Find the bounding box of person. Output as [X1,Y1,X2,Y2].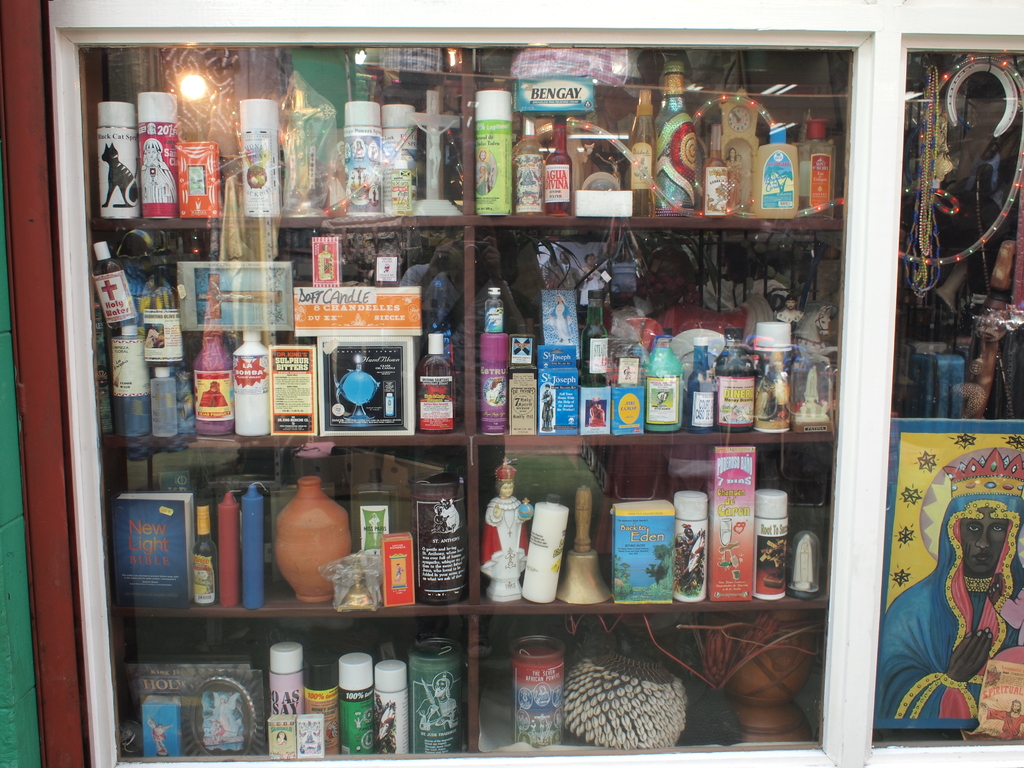
[774,296,804,373].
